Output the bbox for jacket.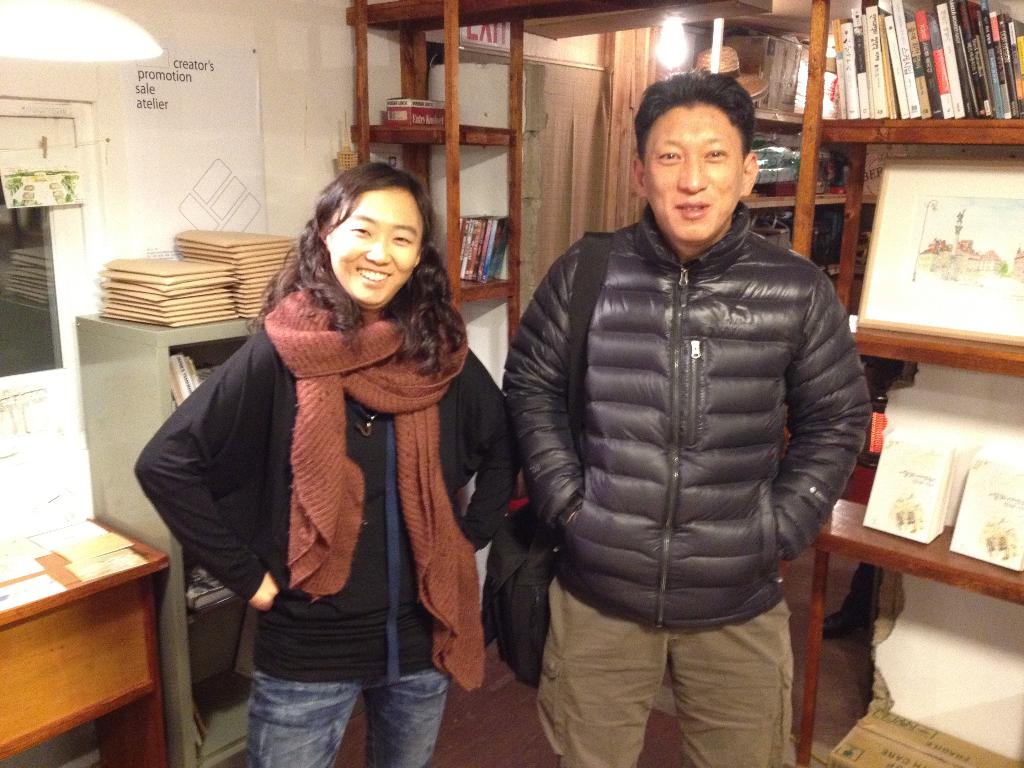
locate(516, 106, 852, 655).
